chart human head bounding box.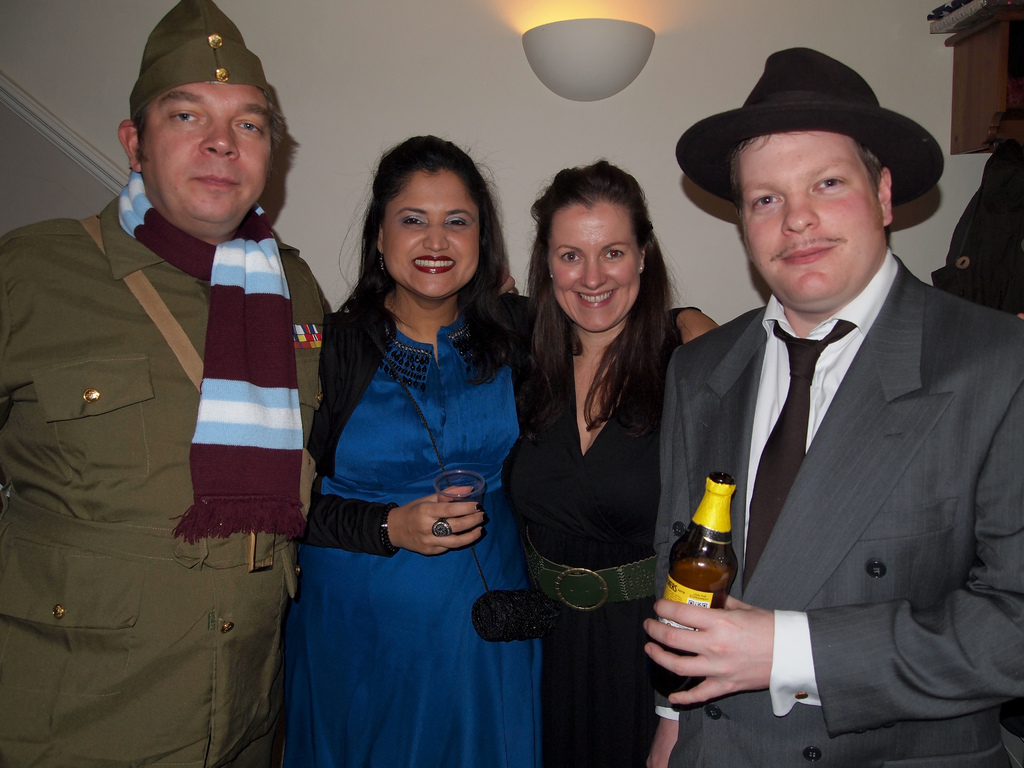
Charted: 721,47,895,307.
